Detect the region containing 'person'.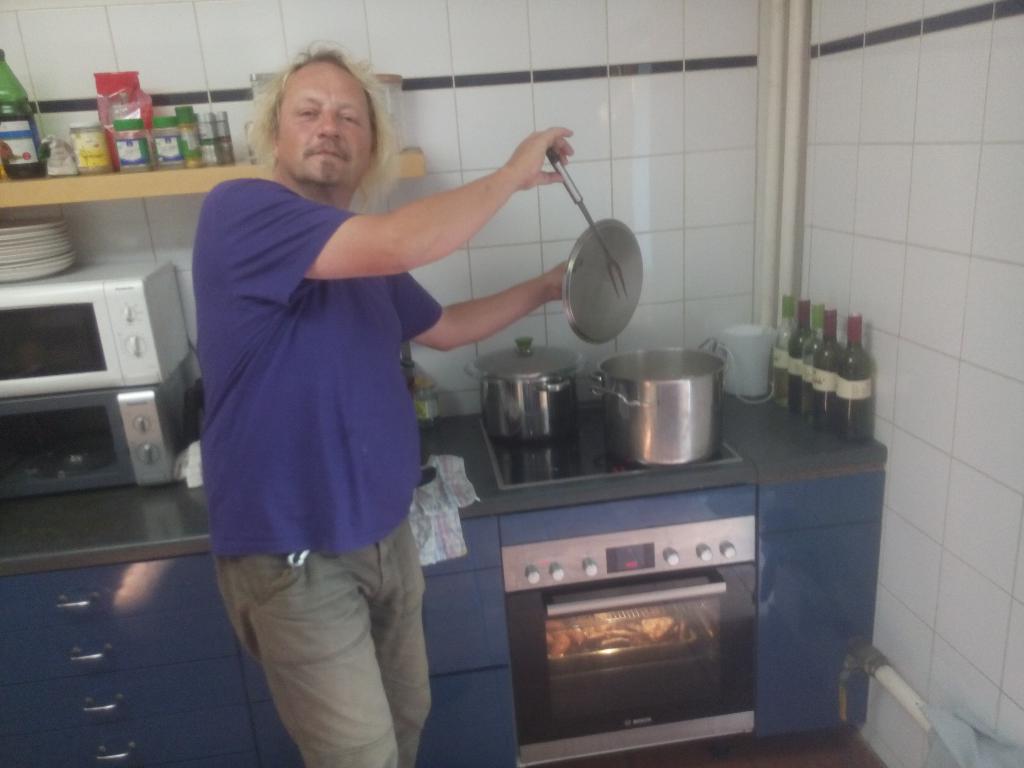
left=193, top=38, right=577, bottom=767.
